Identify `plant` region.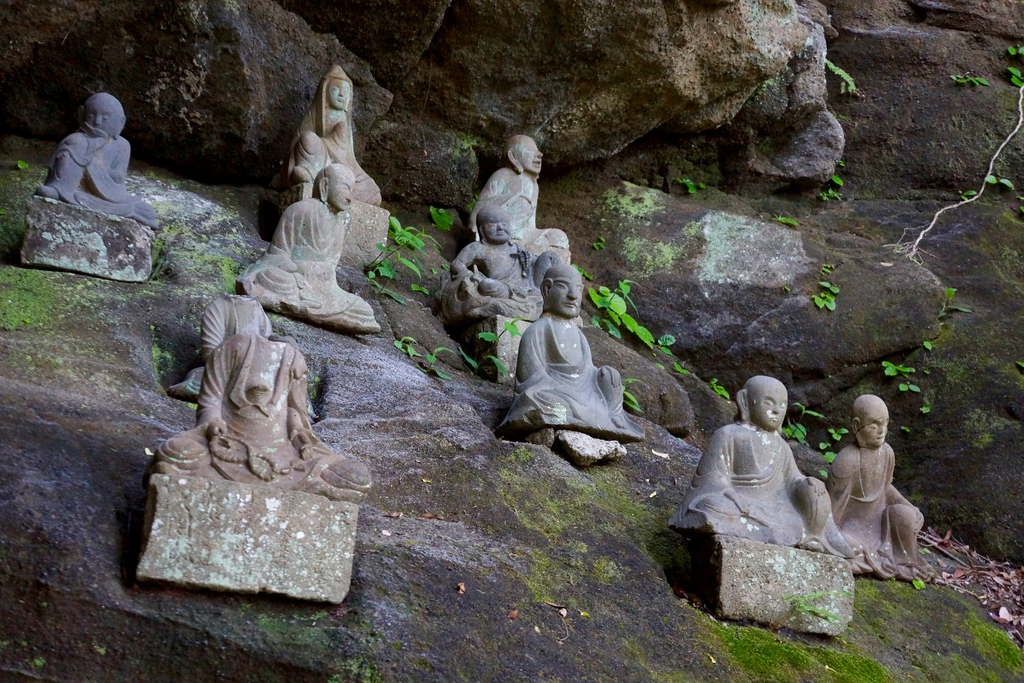
Region: (x1=921, y1=340, x2=939, y2=352).
